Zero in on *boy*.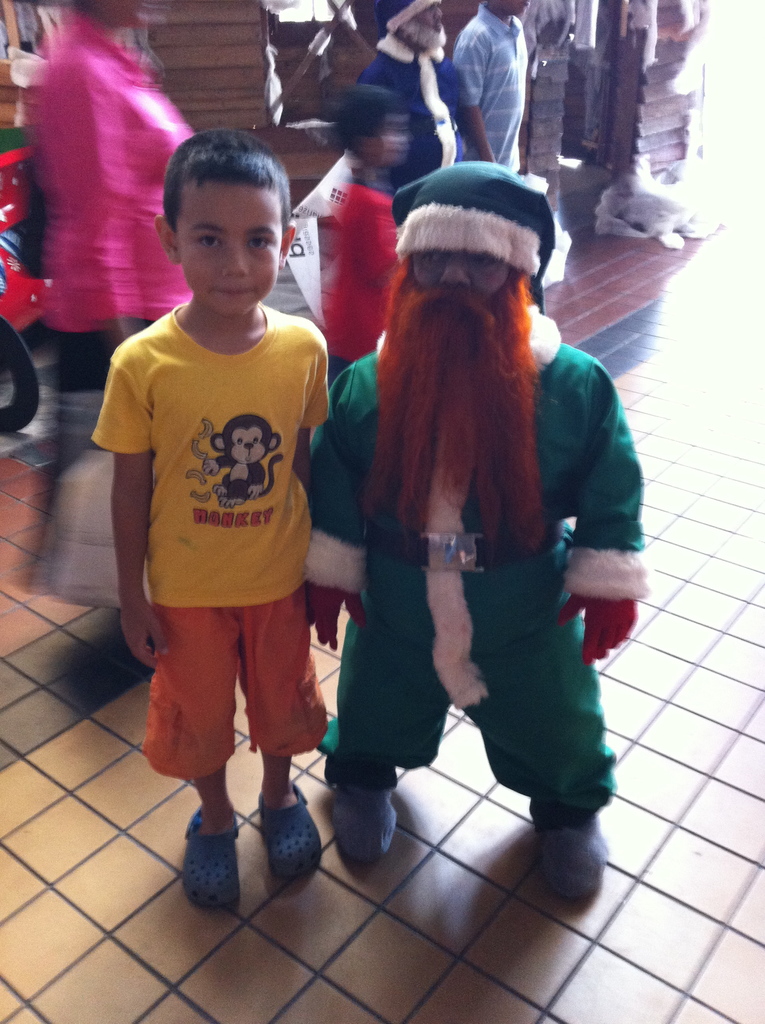
Zeroed in: rect(87, 126, 337, 911).
